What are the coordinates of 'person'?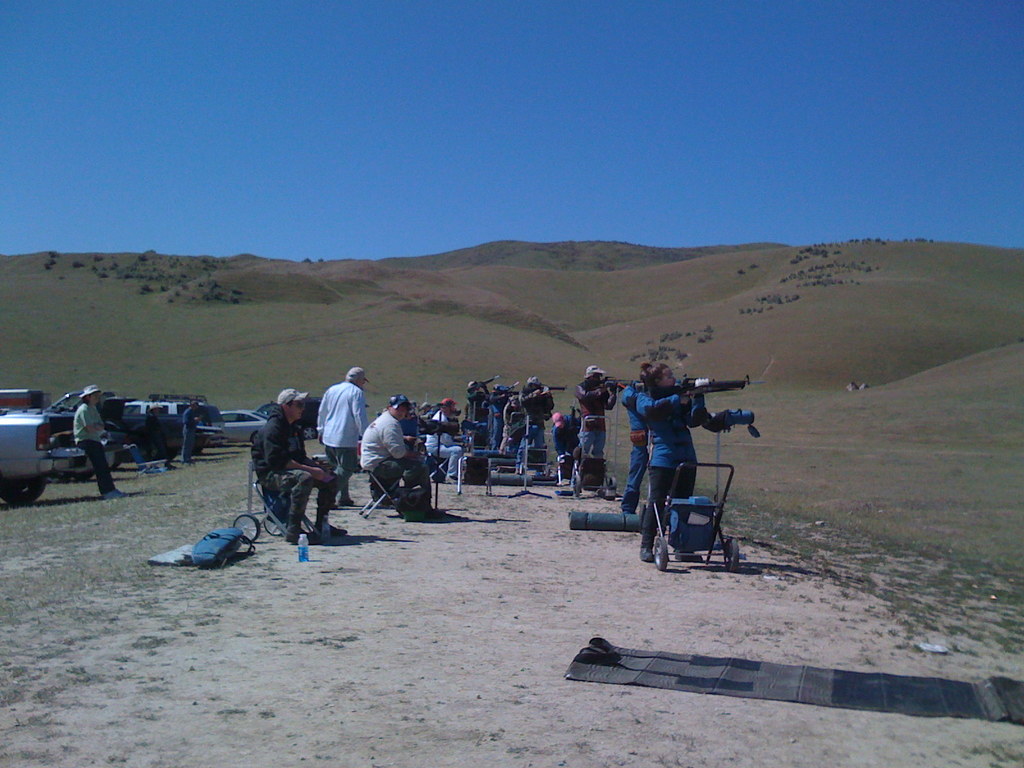
426,397,463,482.
